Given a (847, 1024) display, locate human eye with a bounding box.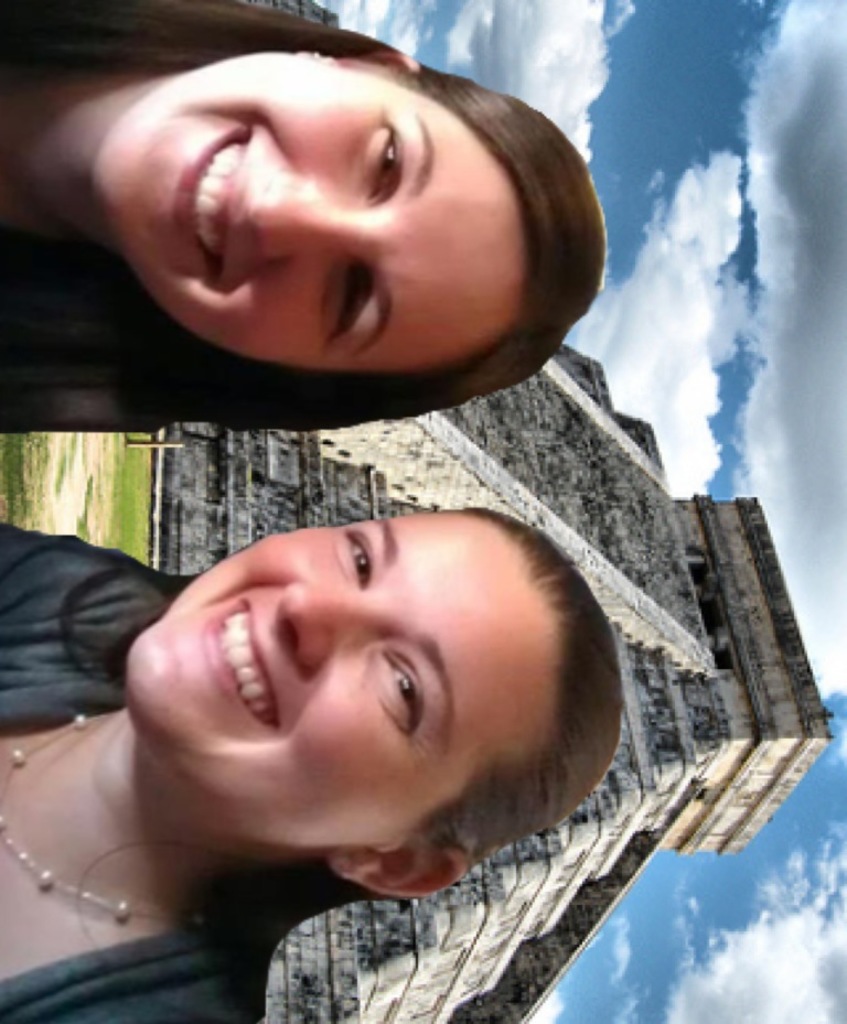
Located: bbox(343, 526, 372, 593).
